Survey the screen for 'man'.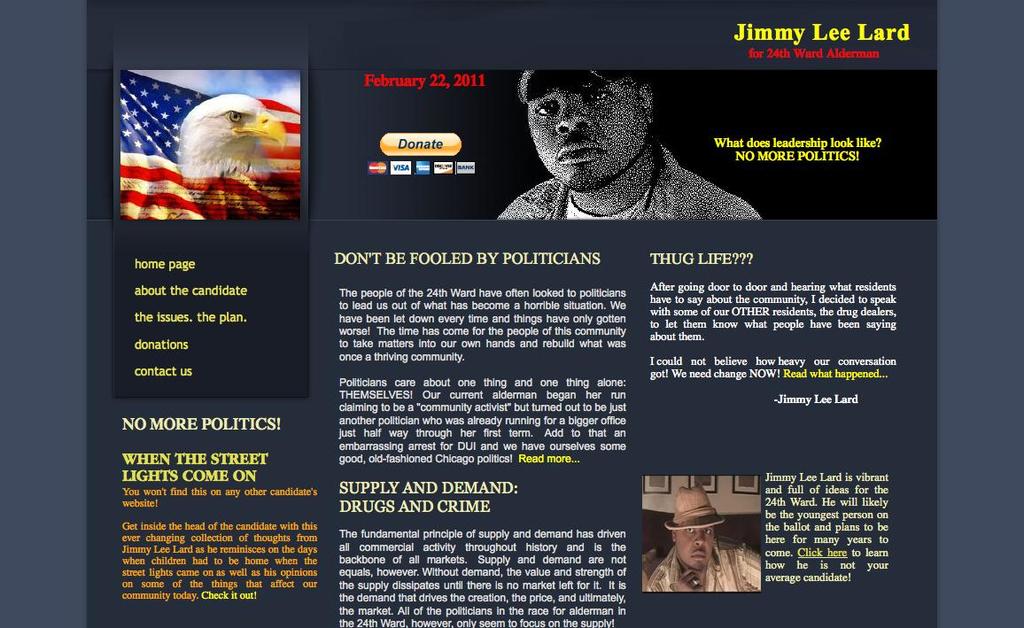
Survey found: left=498, top=67, right=759, bottom=220.
